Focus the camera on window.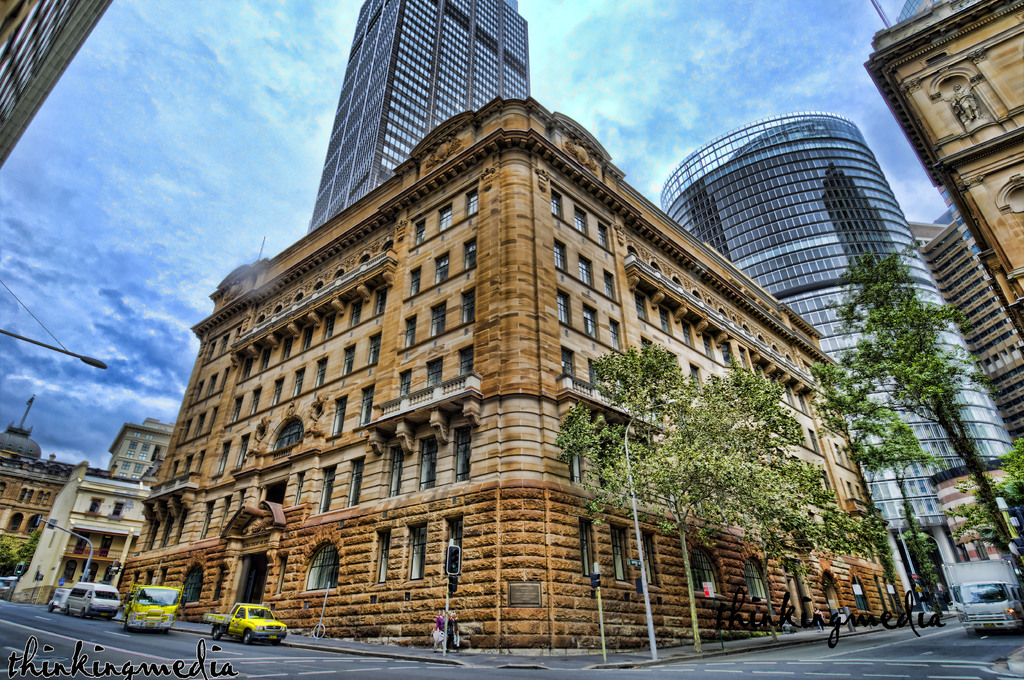
Focus region: 390/447/404/494.
